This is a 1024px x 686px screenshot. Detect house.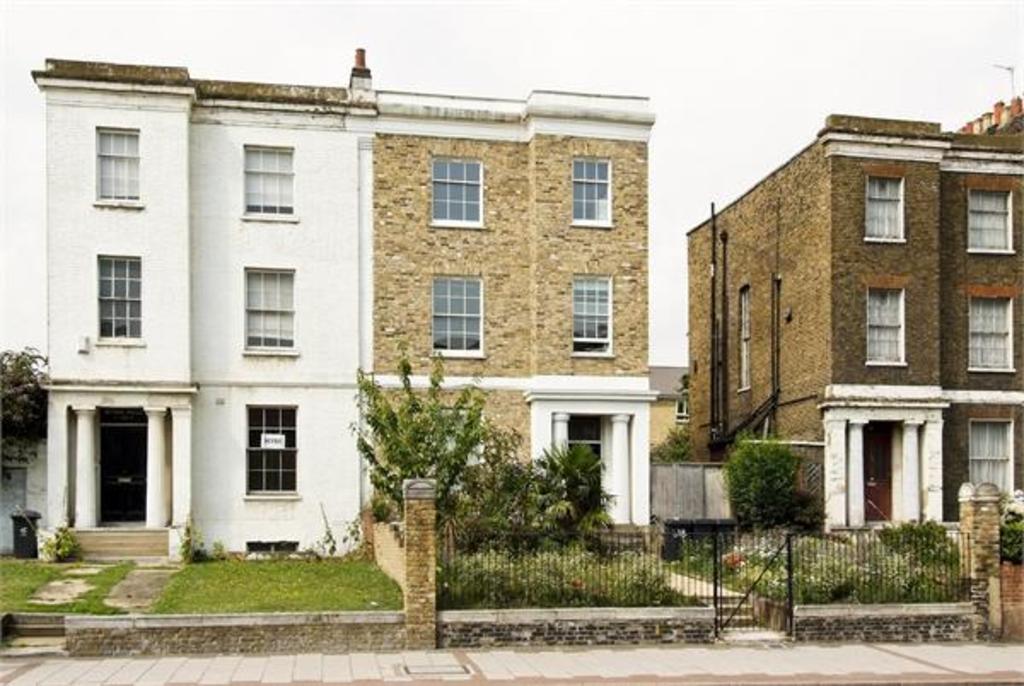
(24, 51, 660, 553).
